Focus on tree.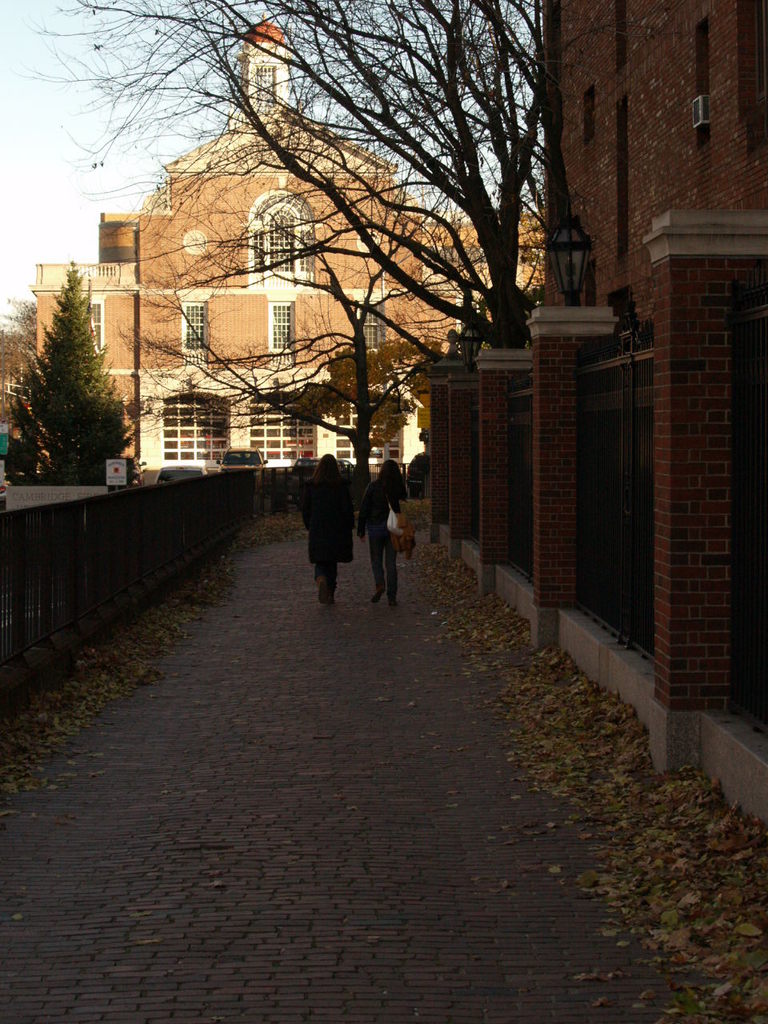
Focused at <box>37,0,546,354</box>.
